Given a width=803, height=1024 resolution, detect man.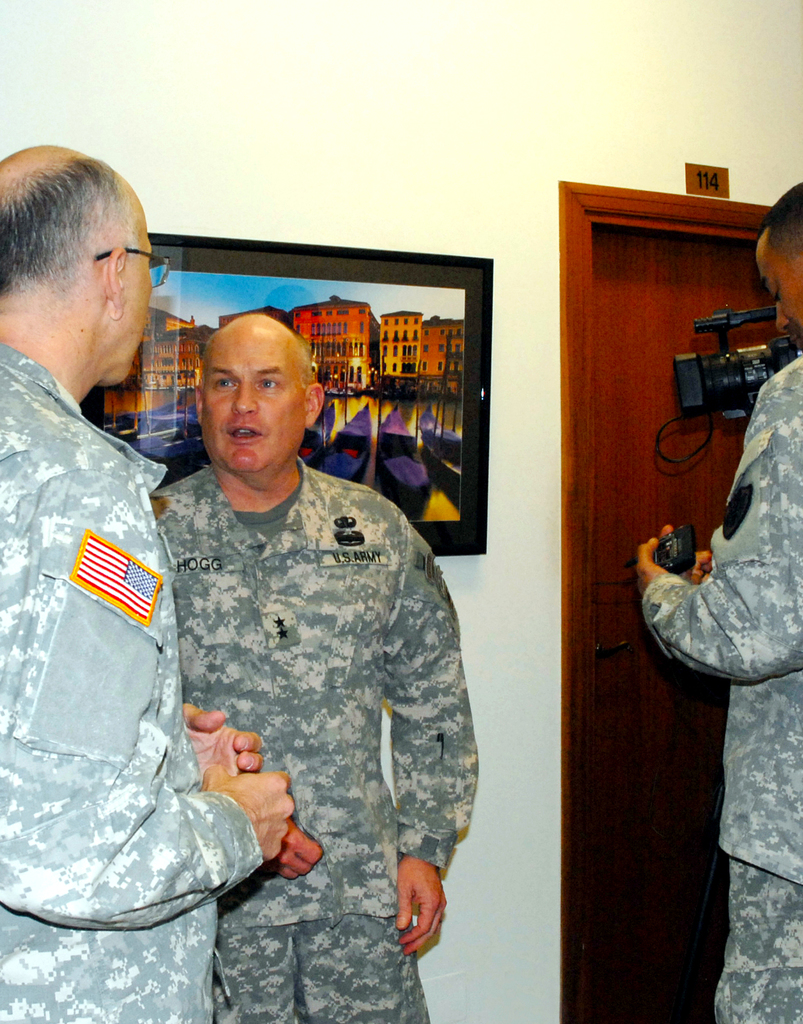
locate(147, 312, 478, 1023).
